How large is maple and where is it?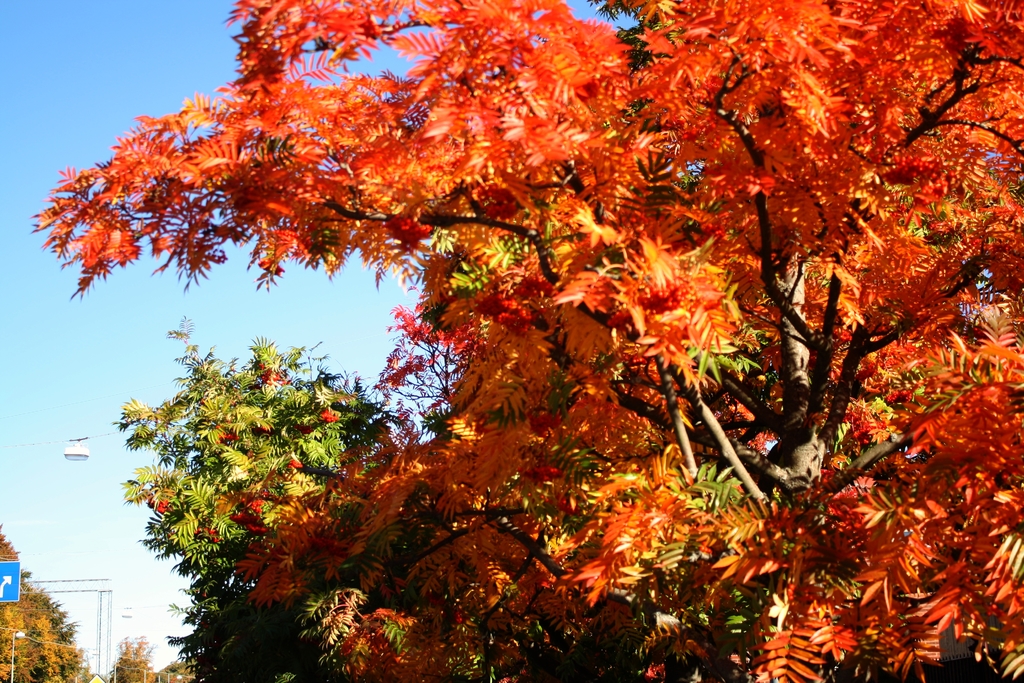
Bounding box: {"left": 103, "top": 639, "right": 193, "bottom": 682}.
